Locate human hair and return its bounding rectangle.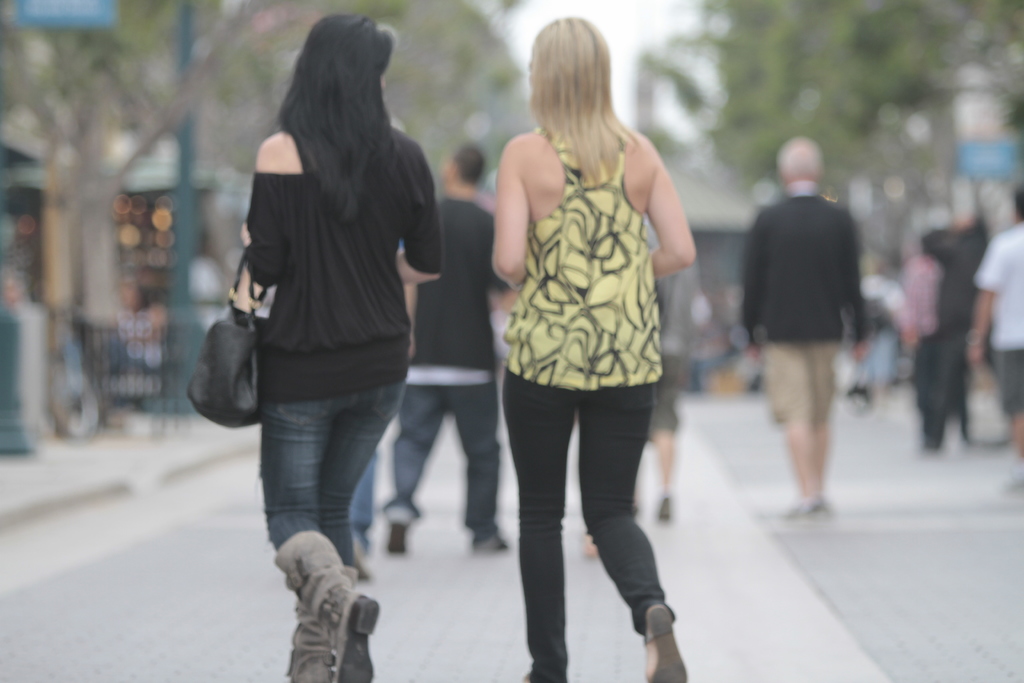
rect(778, 137, 828, 179).
